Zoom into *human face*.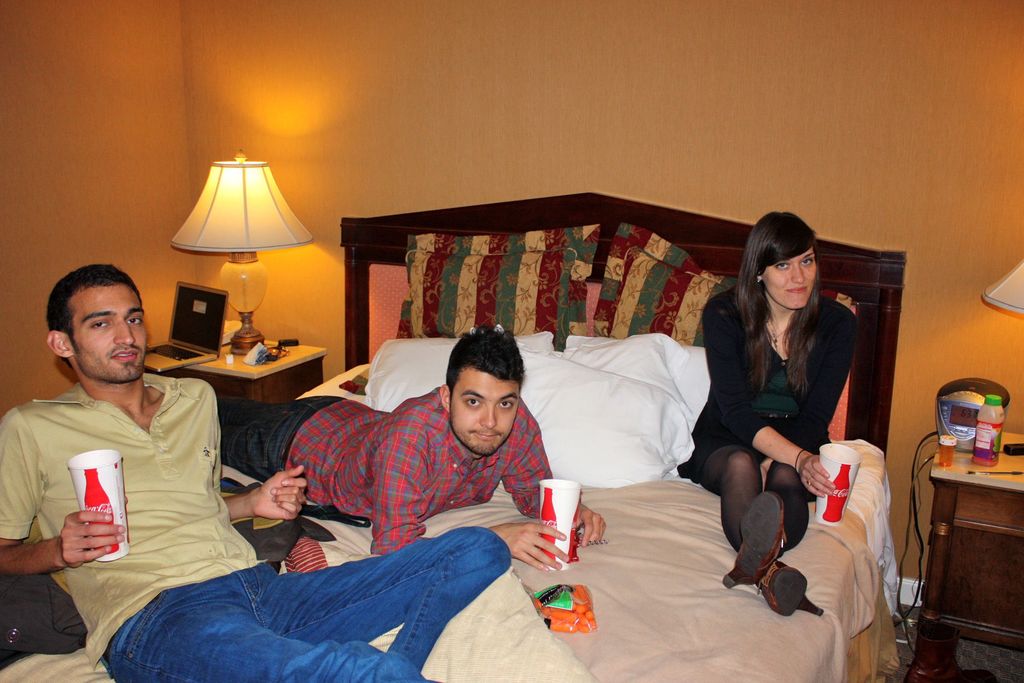
Zoom target: BBox(447, 364, 520, 453).
